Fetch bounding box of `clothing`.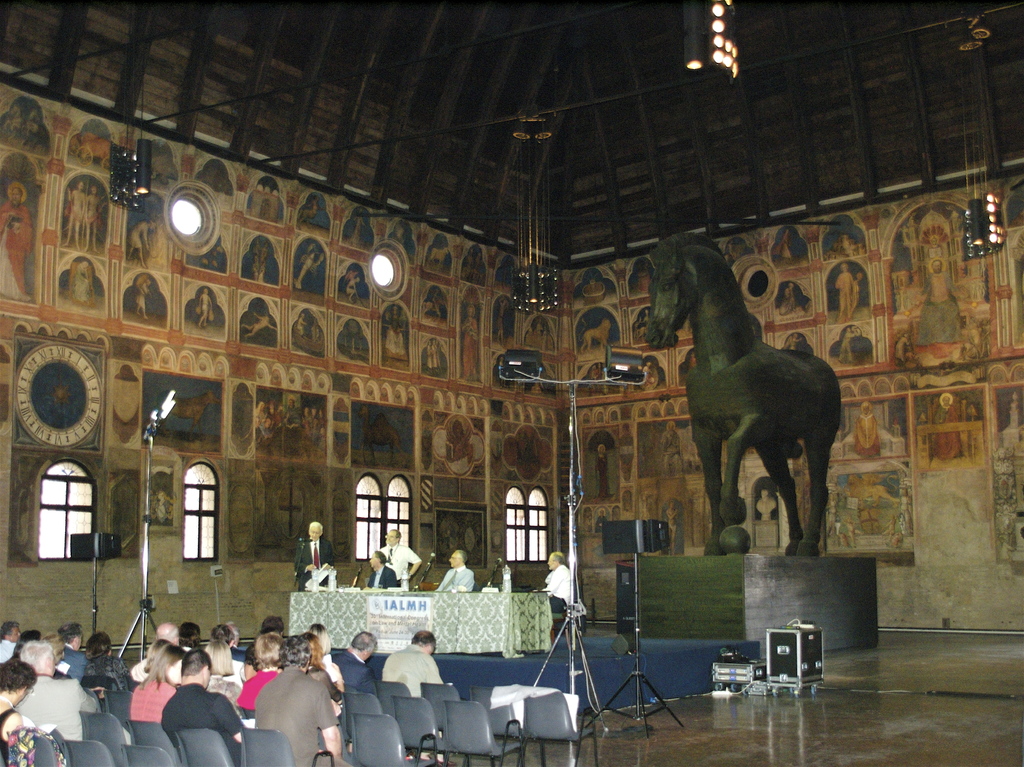
Bbox: (x1=459, y1=248, x2=476, y2=280).
